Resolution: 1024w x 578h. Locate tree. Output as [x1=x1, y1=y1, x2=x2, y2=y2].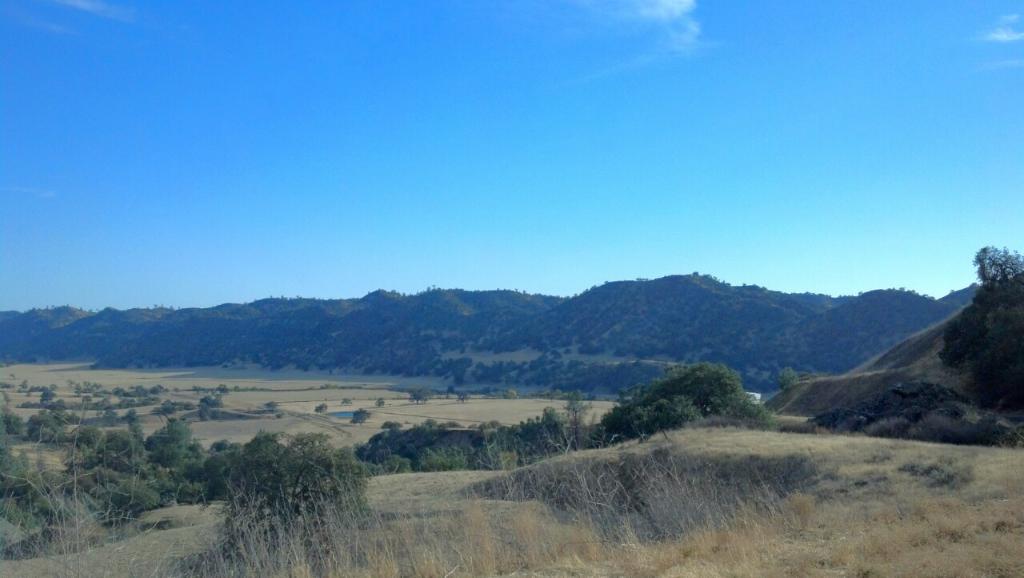
[x1=348, y1=408, x2=370, y2=427].
